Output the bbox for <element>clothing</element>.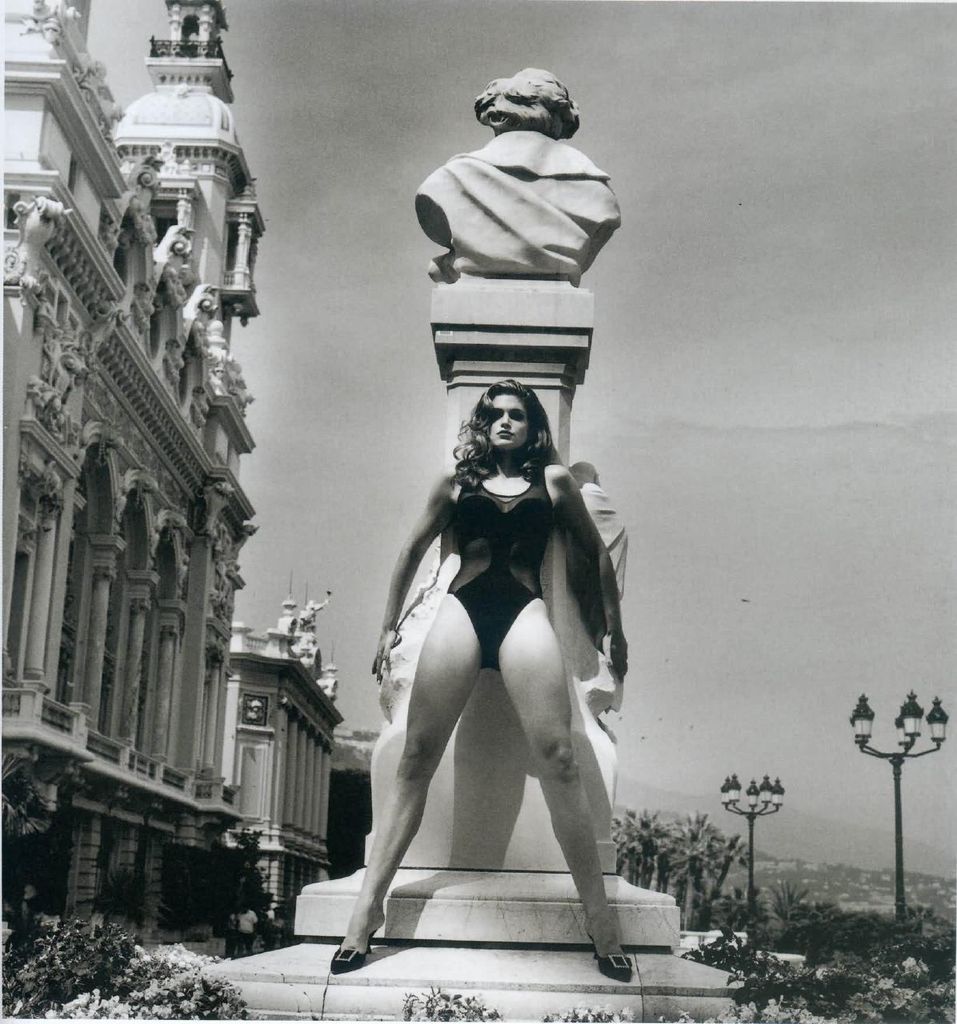
(left=448, top=463, right=555, bottom=668).
